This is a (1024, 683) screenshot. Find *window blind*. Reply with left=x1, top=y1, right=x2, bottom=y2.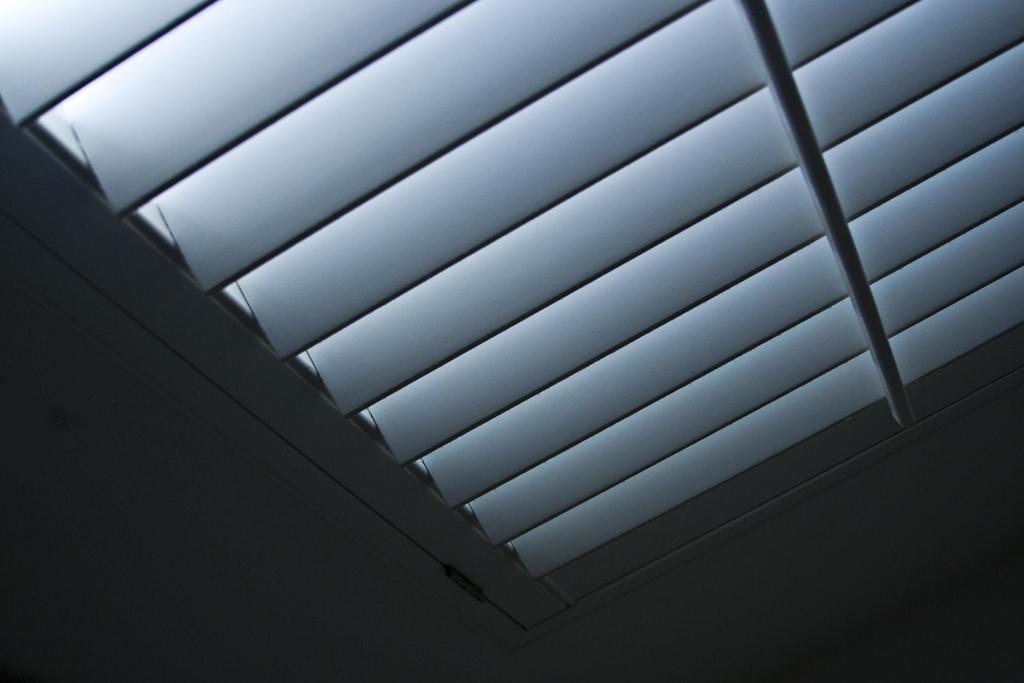
left=0, top=0, right=1023, bottom=632.
